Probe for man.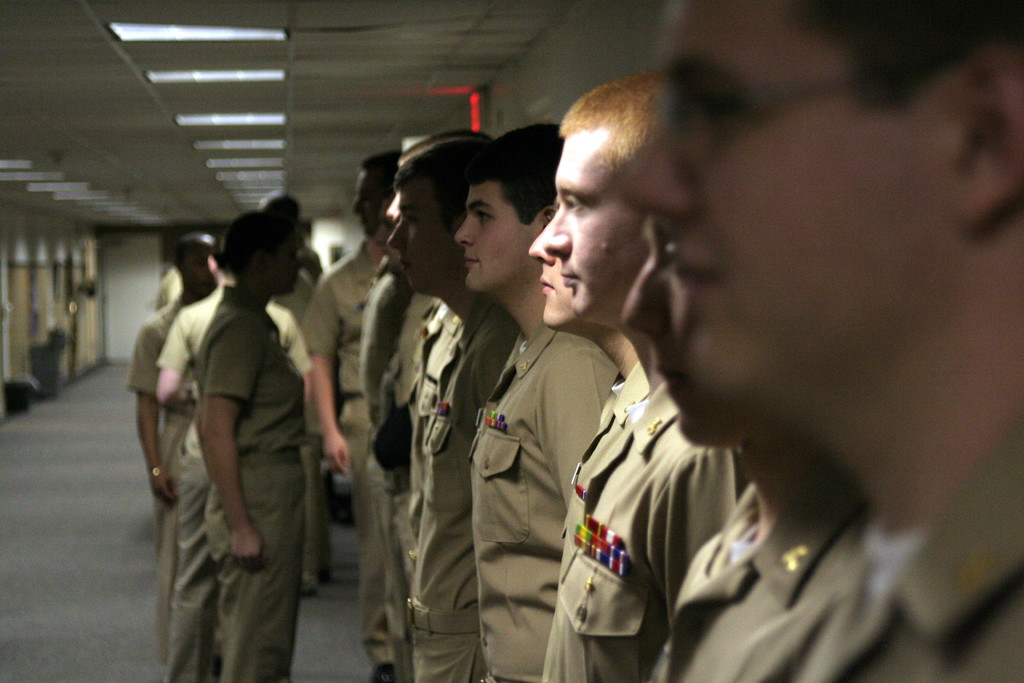
Probe result: pyautogui.locateOnScreen(386, 133, 522, 682).
